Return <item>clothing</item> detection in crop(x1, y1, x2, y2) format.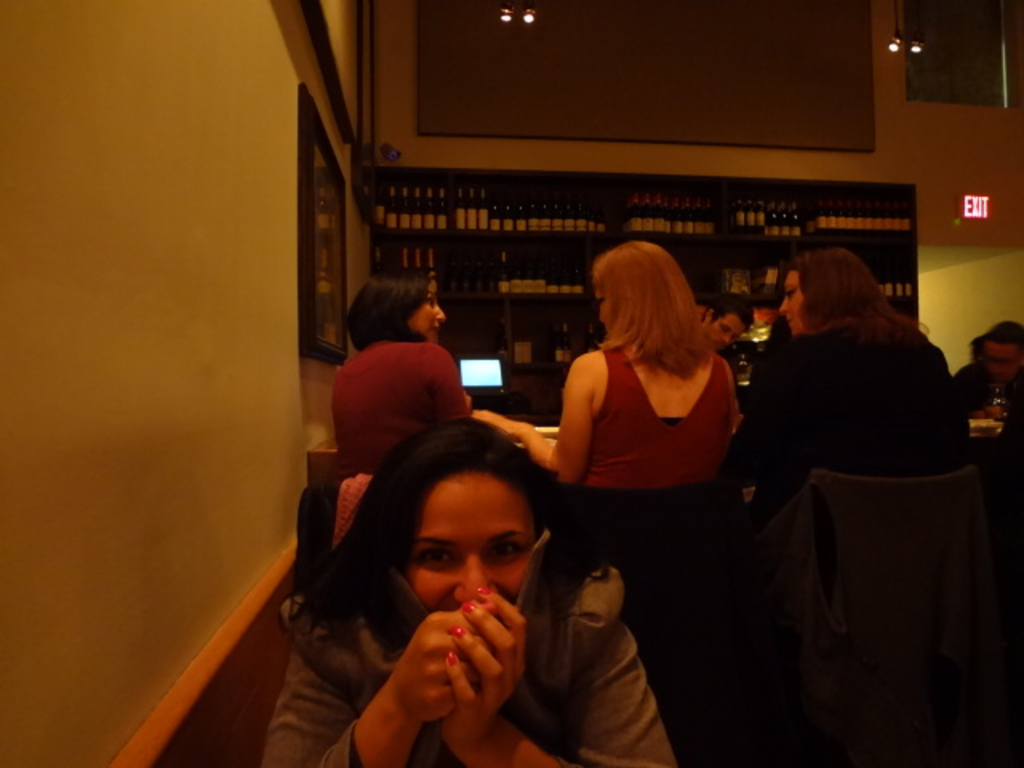
crop(331, 344, 472, 483).
